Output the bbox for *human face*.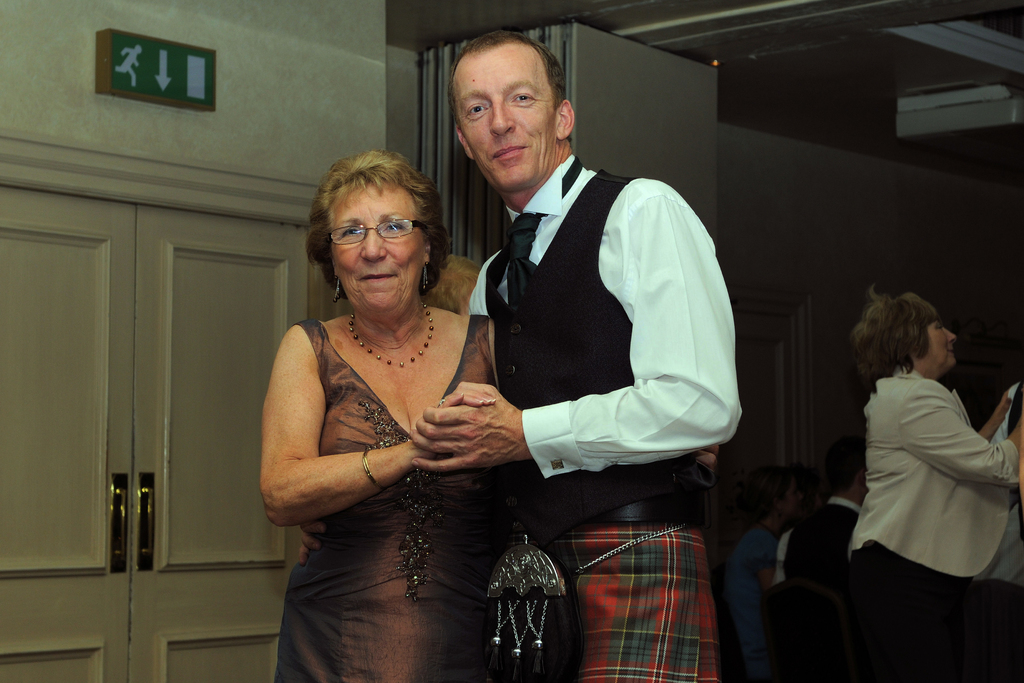
x1=447, y1=54, x2=552, y2=183.
